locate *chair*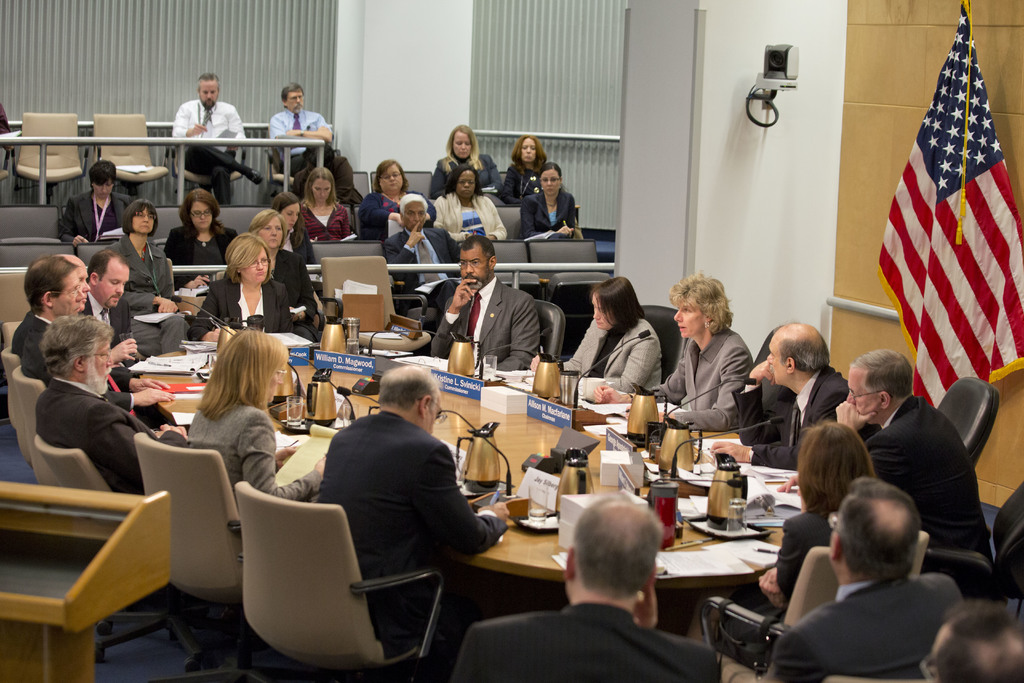
{"x1": 699, "y1": 529, "x2": 931, "y2": 682}
